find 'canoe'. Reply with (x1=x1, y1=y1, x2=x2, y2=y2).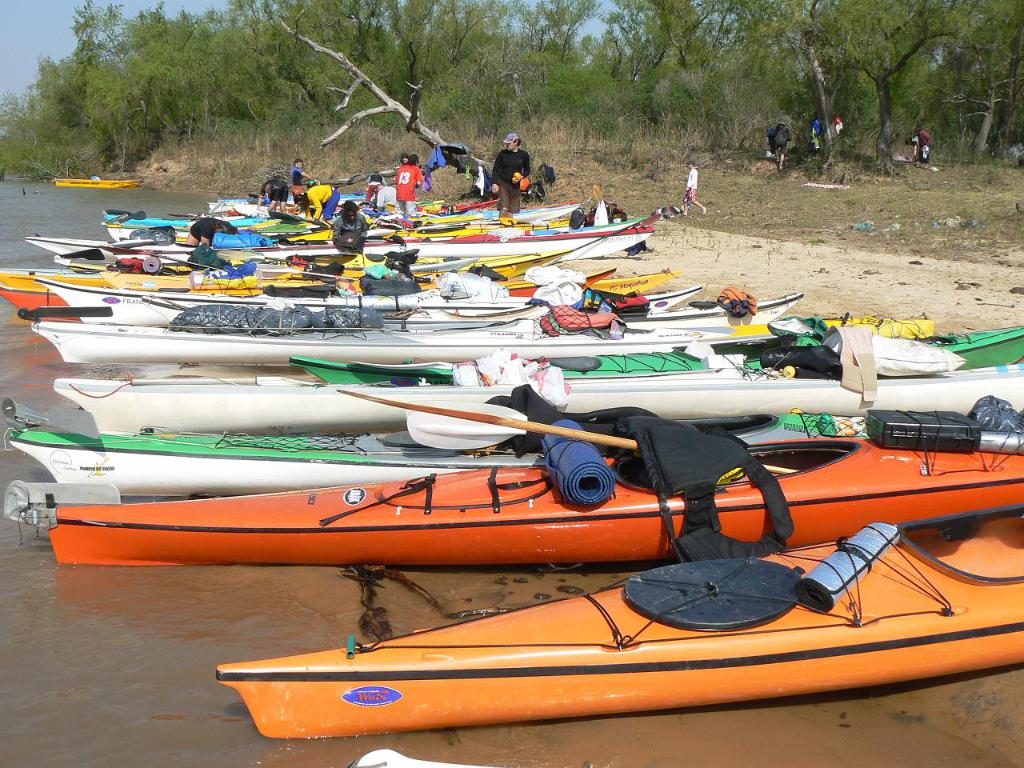
(x1=54, y1=372, x2=1023, y2=442).
